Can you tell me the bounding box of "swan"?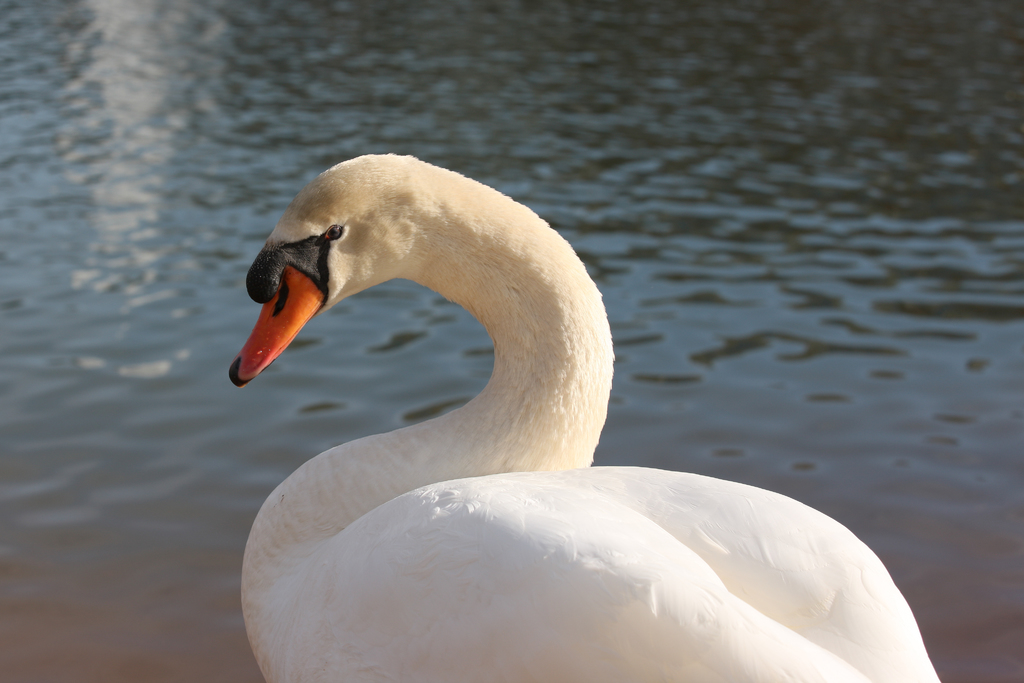
<box>220,146,939,682</box>.
